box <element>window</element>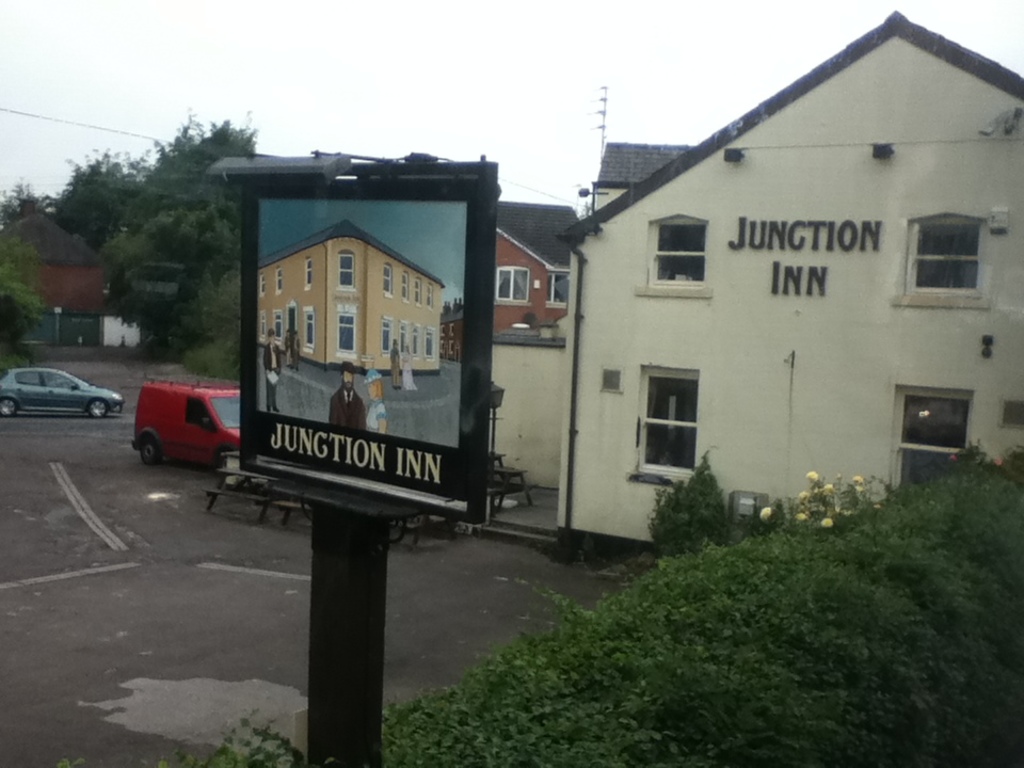
[left=411, top=325, right=420, bottom=352]
